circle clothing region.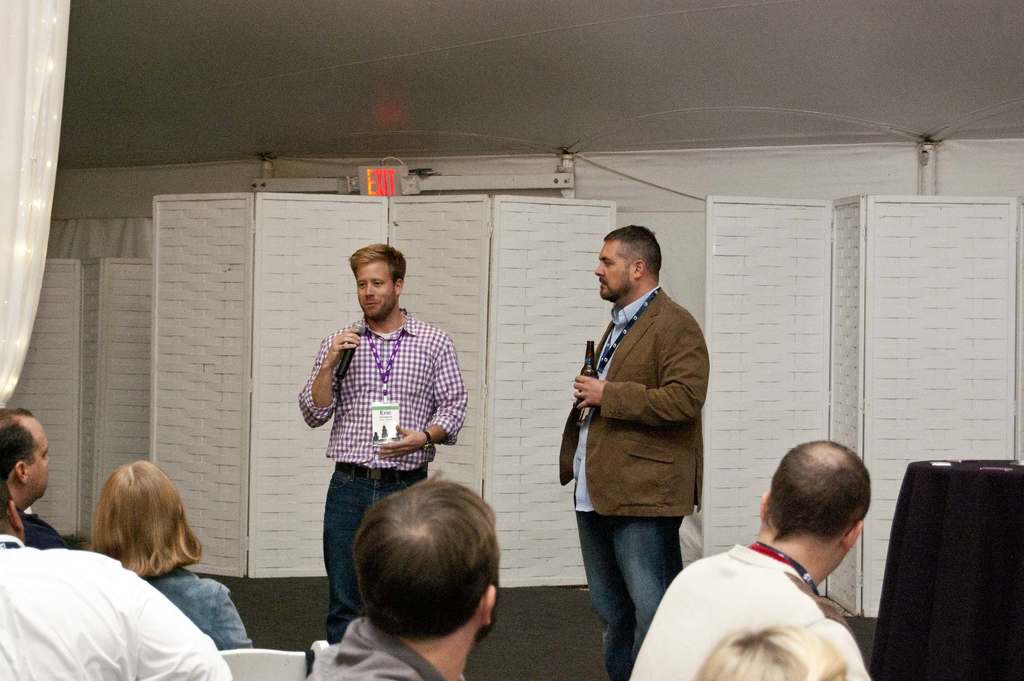
Region: x1=611, y1=536, x2=893, y2=679.
